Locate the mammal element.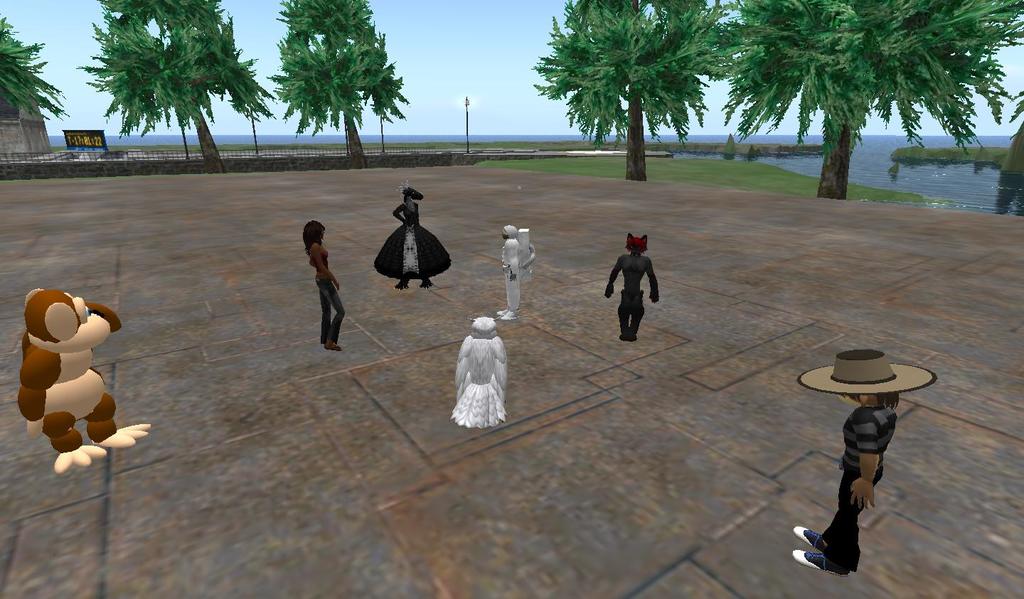
Element bbox: rect(17, 289, 148, 473).
